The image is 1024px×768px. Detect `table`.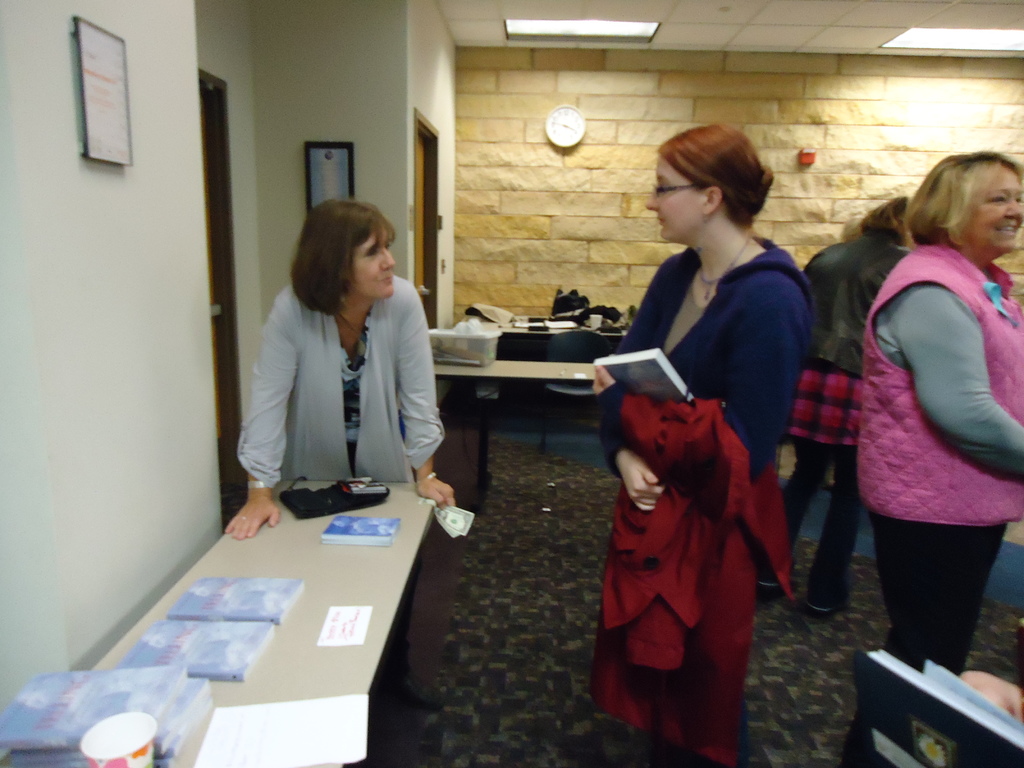
Detection: [x1=19, y1=479, x2=444, y2=767].
